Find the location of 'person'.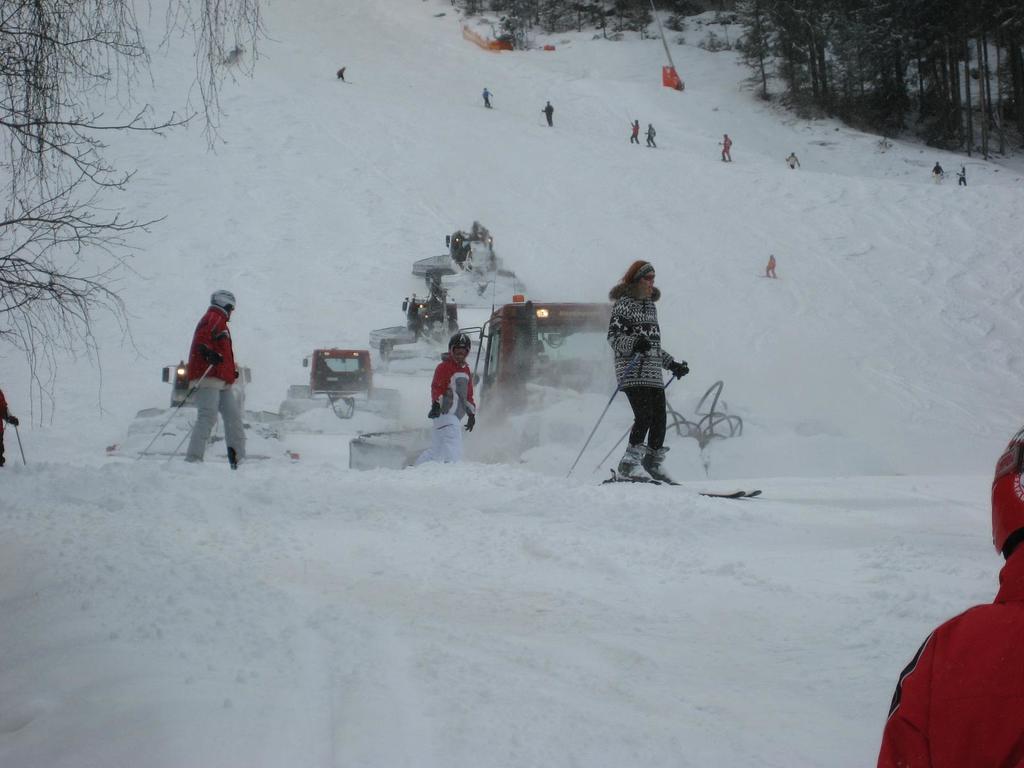
Location: x1=416 y1=335 x2=473 y2=466.
